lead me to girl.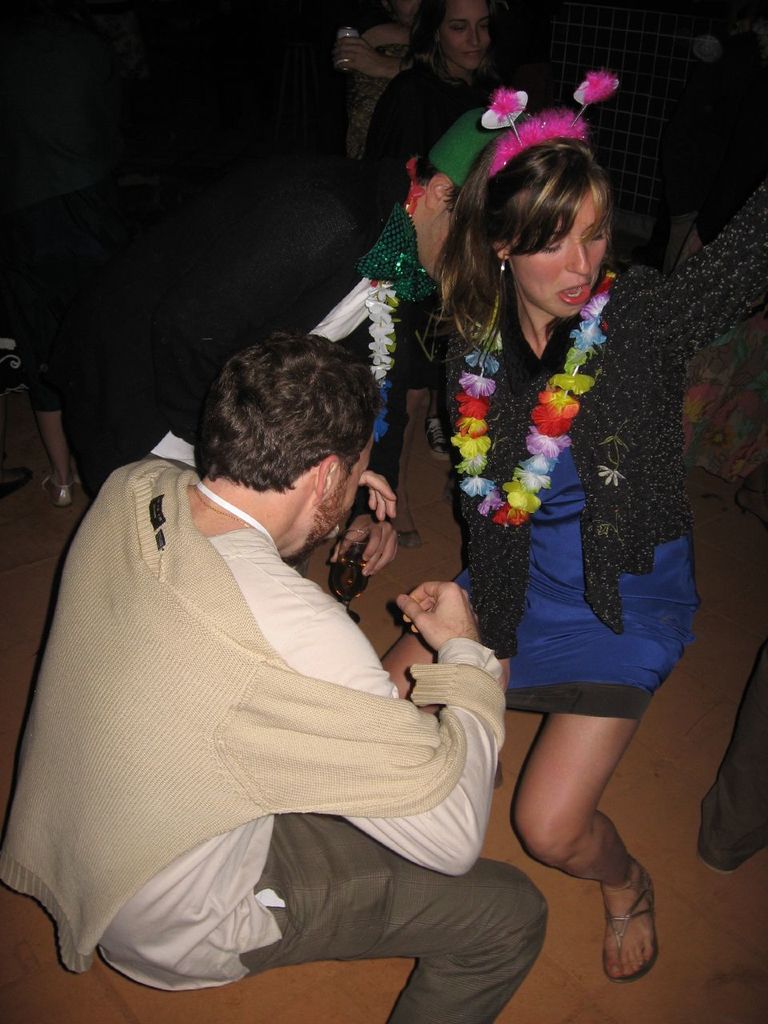
Lead to rect(422, 58, 709, 986).
